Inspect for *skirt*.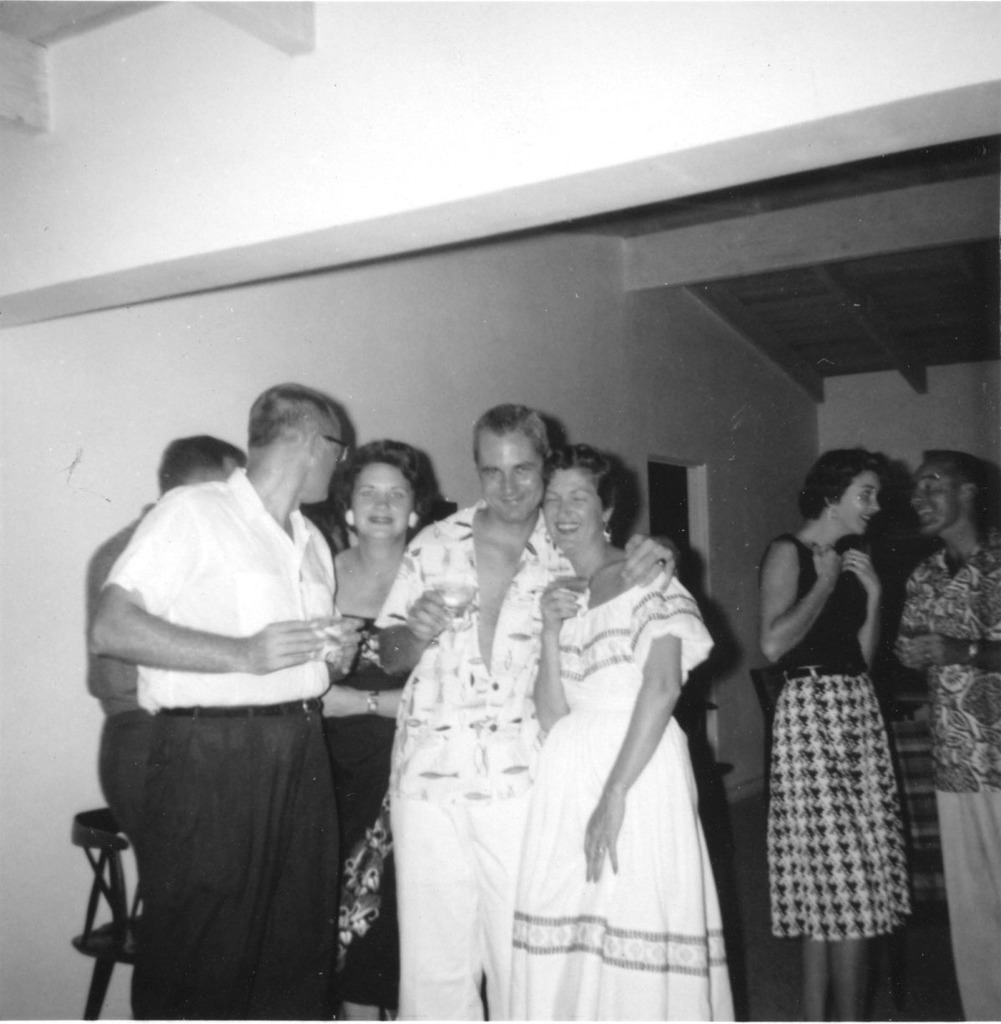
Inspection: box(764, 665, 916, 941).
